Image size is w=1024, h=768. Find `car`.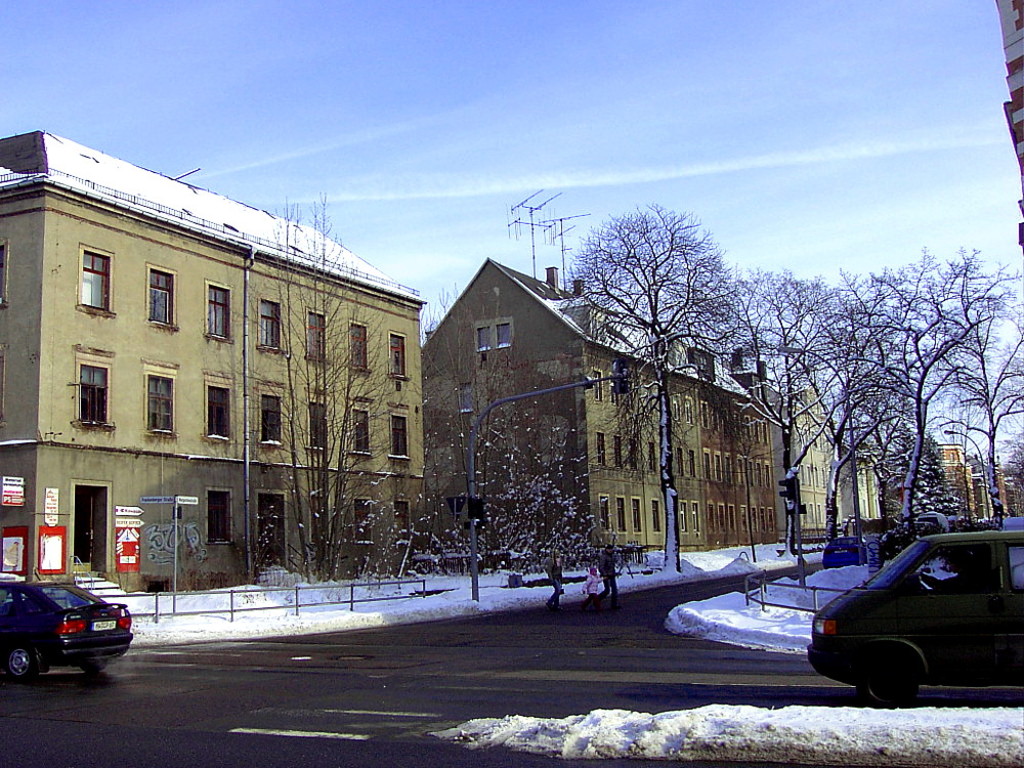
{"left": 817, "top": 534, "right": 1023, "bottom": 706}.
